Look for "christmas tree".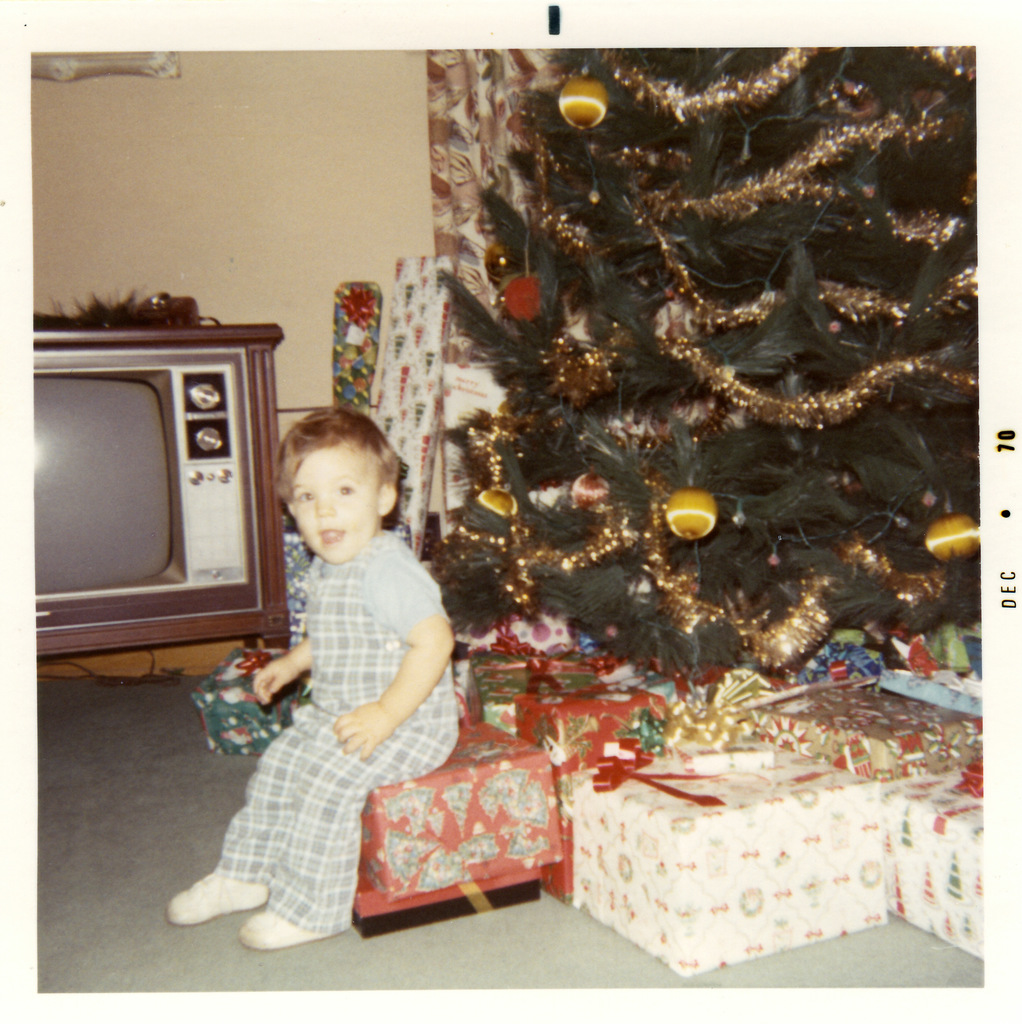
Found: locate(415, 42, 975, 680).
